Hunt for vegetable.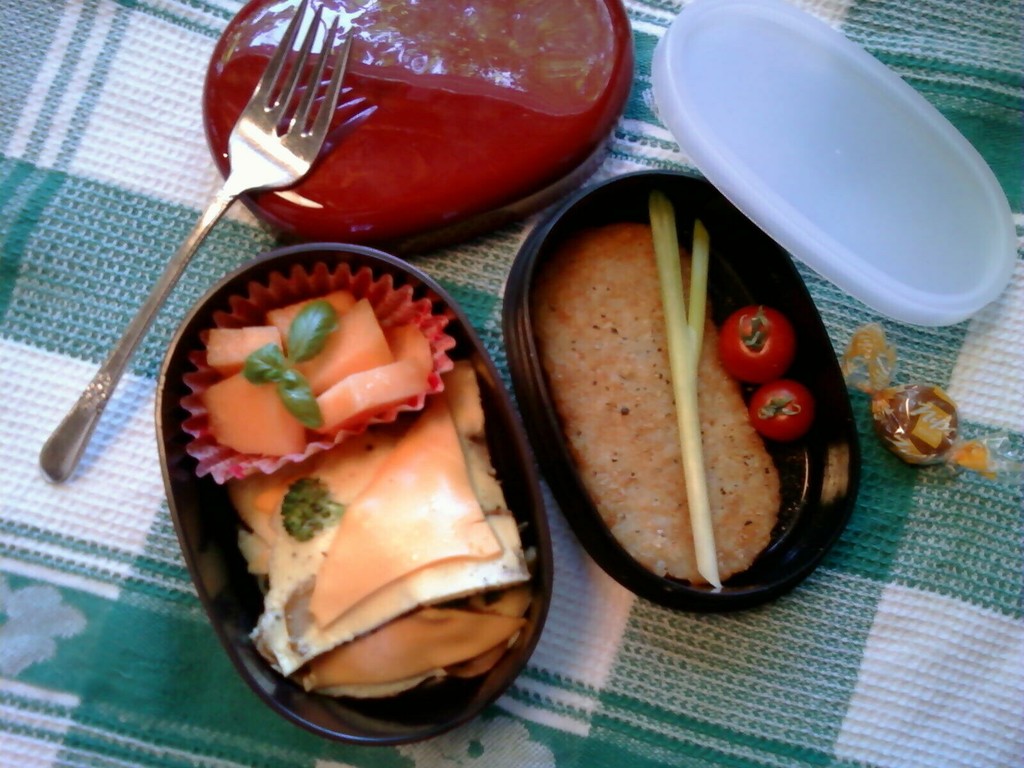
Hunted down at bbox=[718, 305, 795, 387].
